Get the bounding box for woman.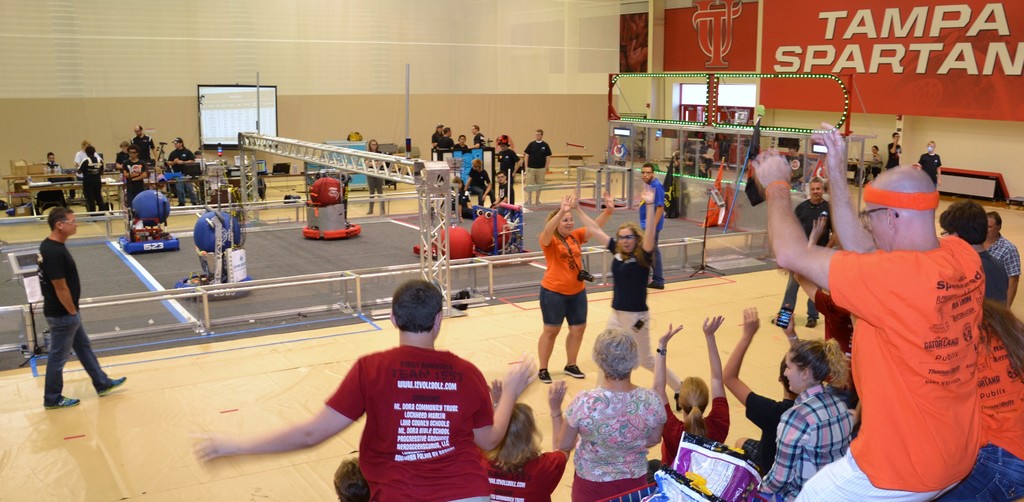
rect(570, 188, 675, 381).
